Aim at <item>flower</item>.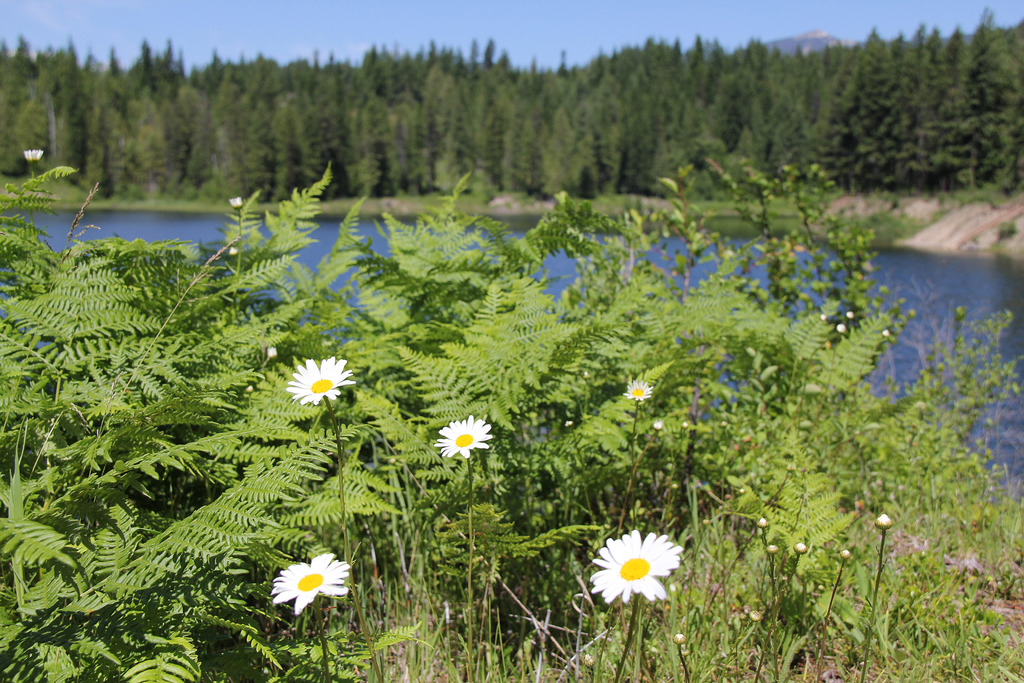
Aimed at 433:410:499:456.
